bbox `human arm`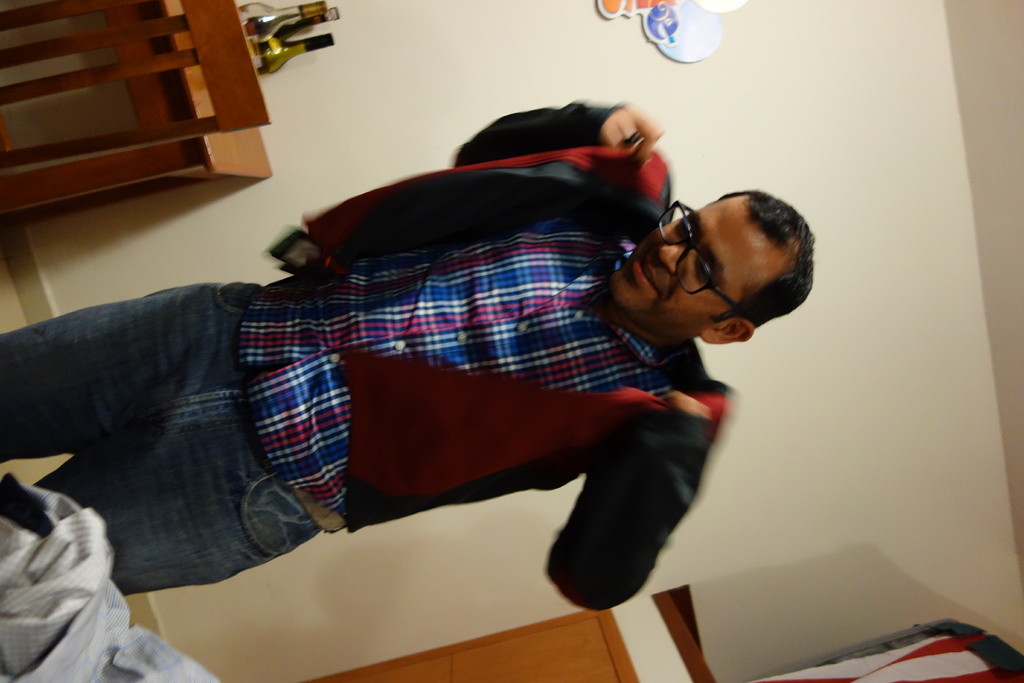
551 396 705 609
